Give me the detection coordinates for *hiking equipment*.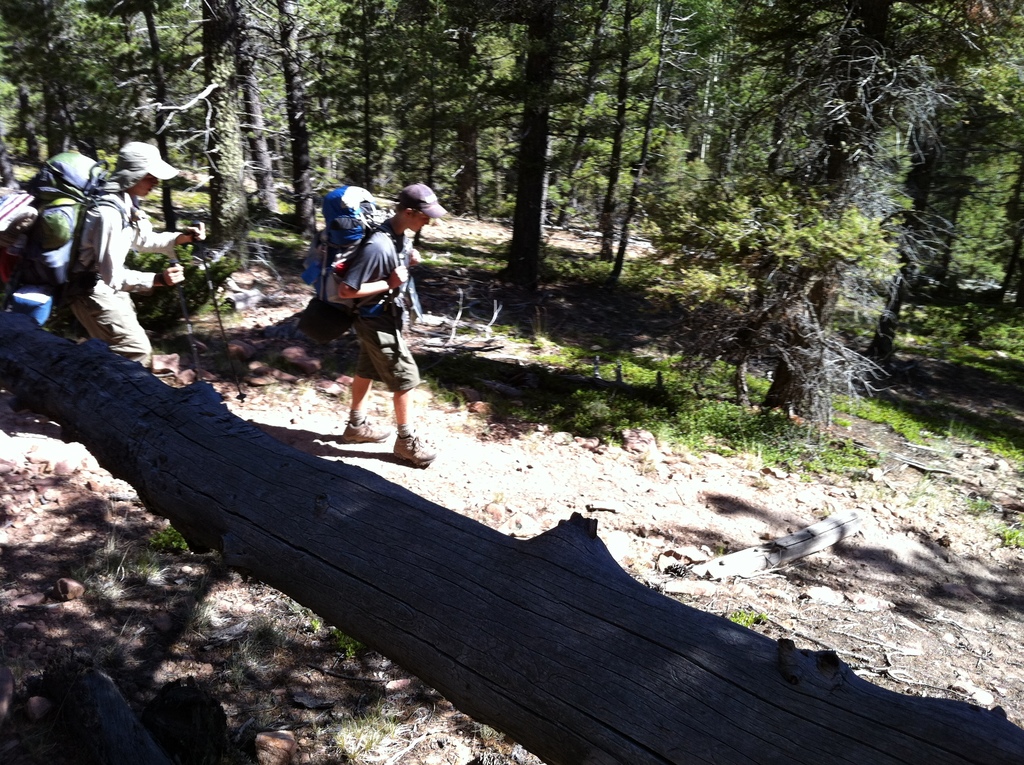
[x1=25, y1=150, x2=133, y2=308].
